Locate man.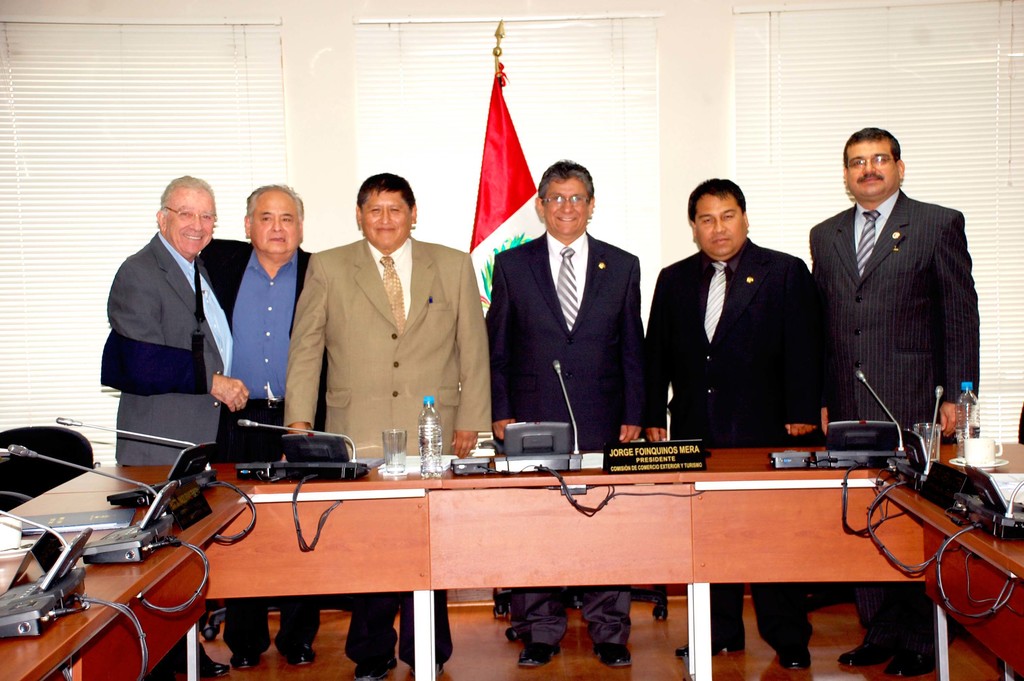
Bounding box: 192, 178, 333, 675.
